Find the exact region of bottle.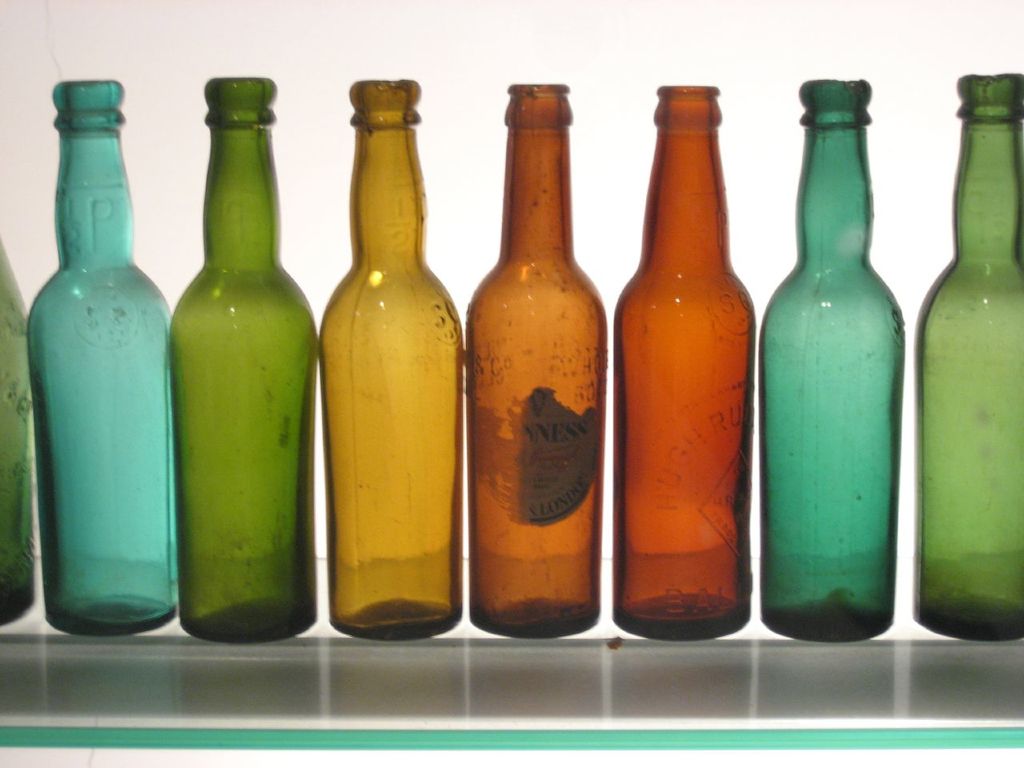
Exact region: 612 78 758 650.
